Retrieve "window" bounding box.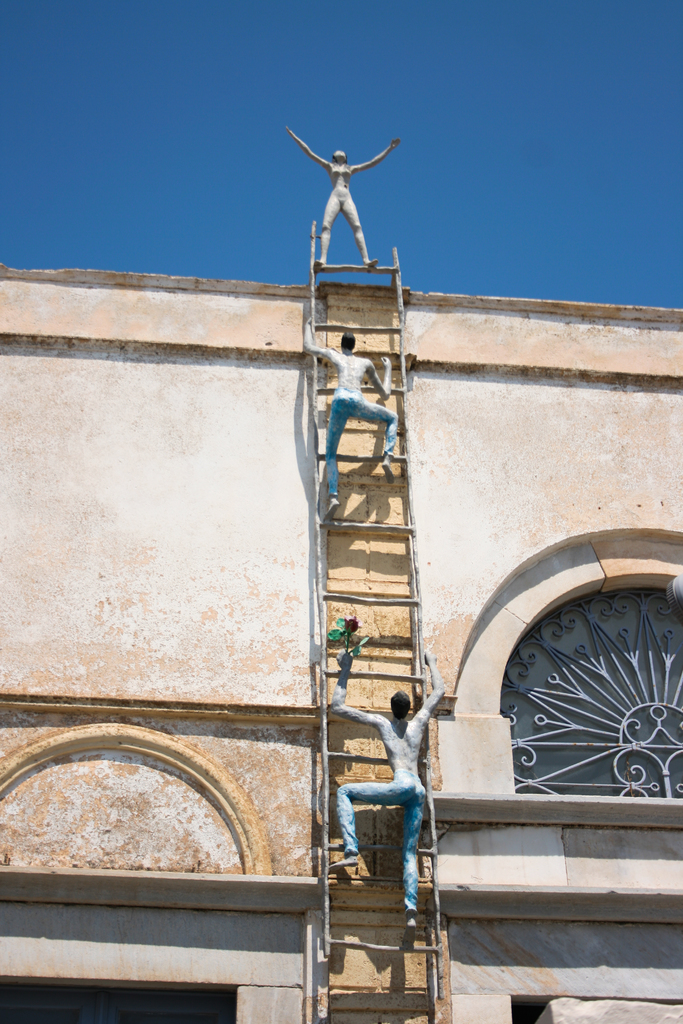
Bounding box: 486 521 673 829.
